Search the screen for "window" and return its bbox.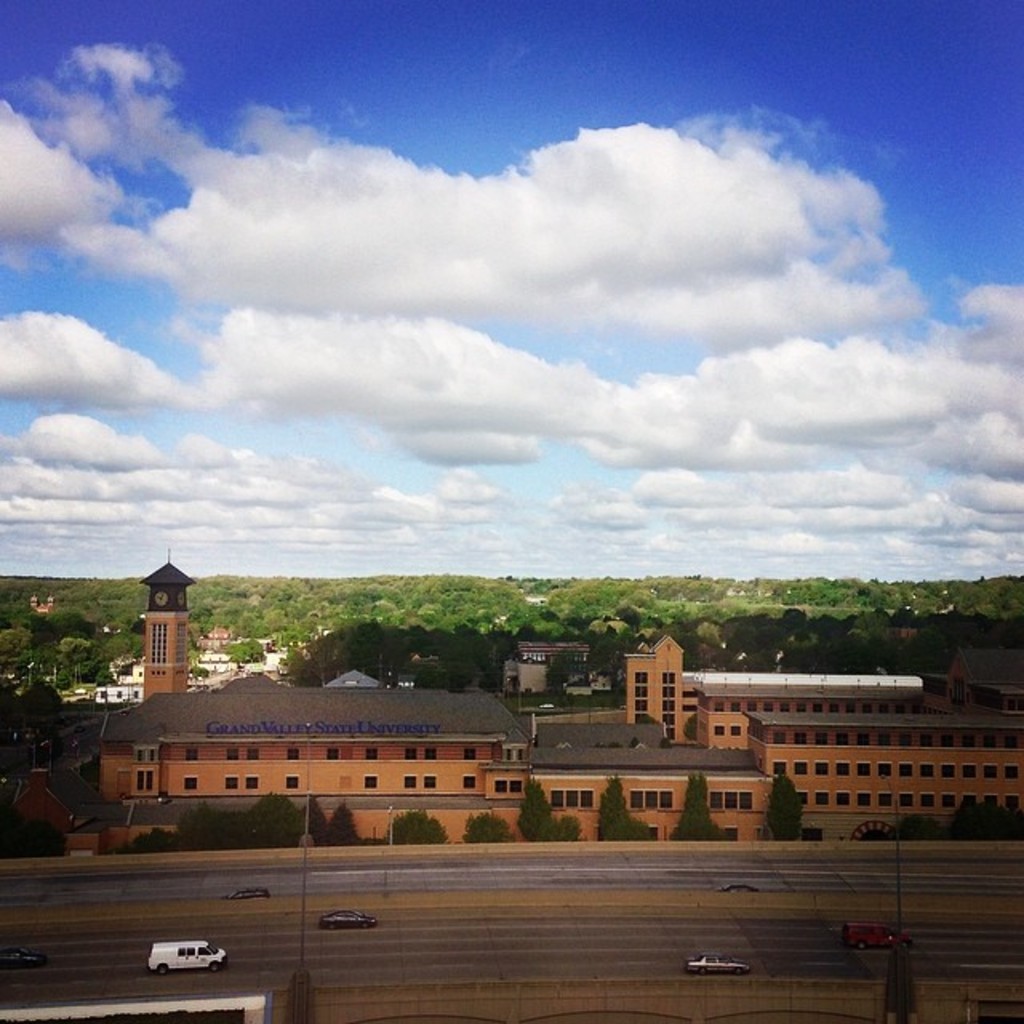
Found: bbox=[325, 747, 341, 760].
